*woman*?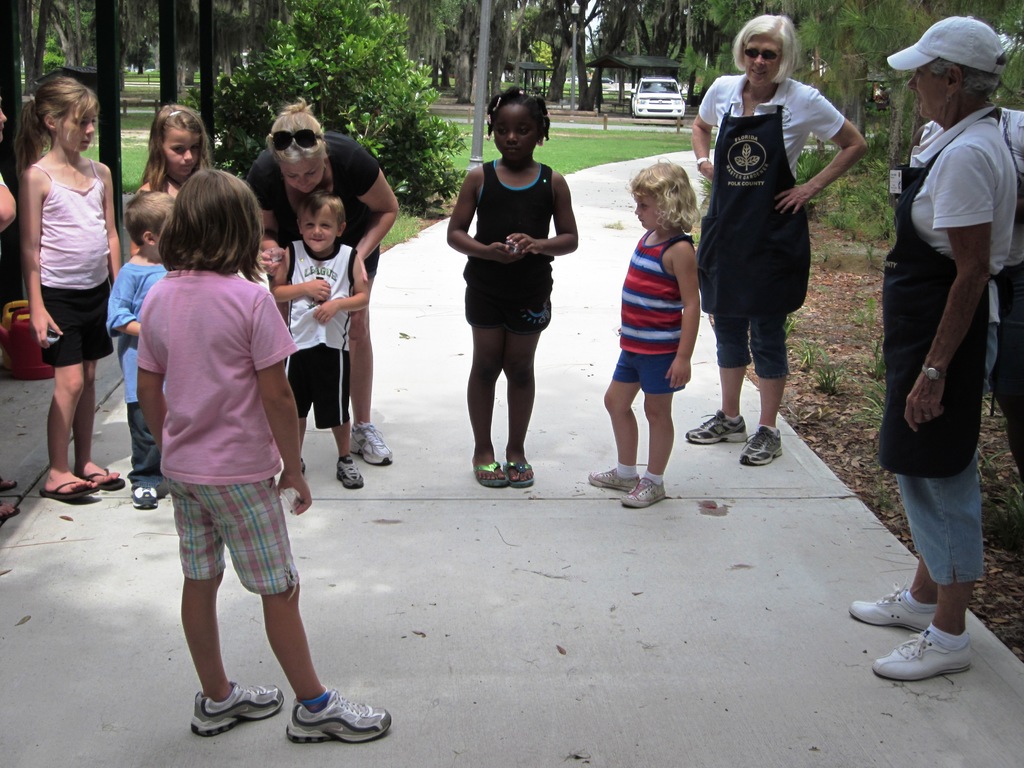
region(241, 92, 399, 471)
